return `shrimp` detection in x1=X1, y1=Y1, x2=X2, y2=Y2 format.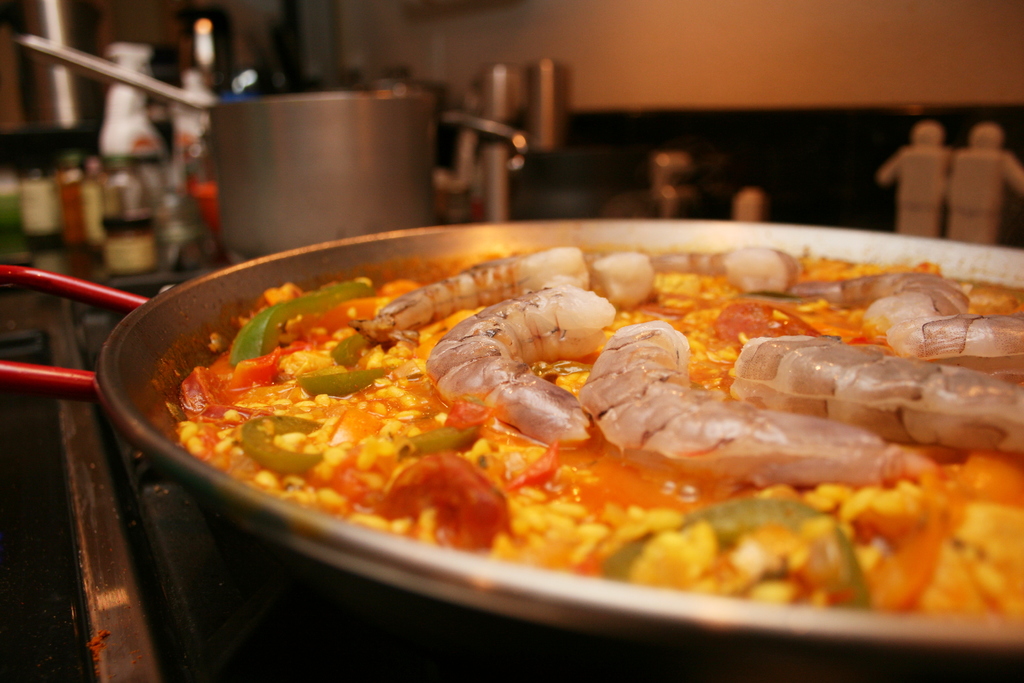
x1=785, y1=270, x2=966, y2=338.
